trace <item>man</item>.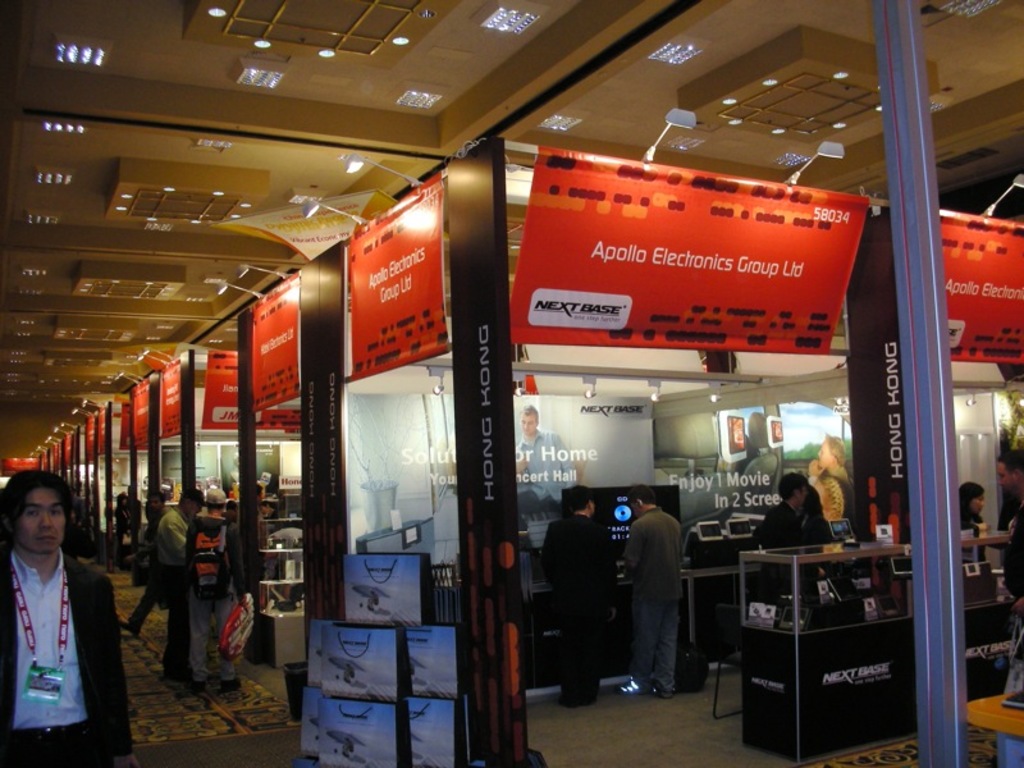
Traced to {"left": 617, "top": 489, "right": 686, "bottom": 701}.
